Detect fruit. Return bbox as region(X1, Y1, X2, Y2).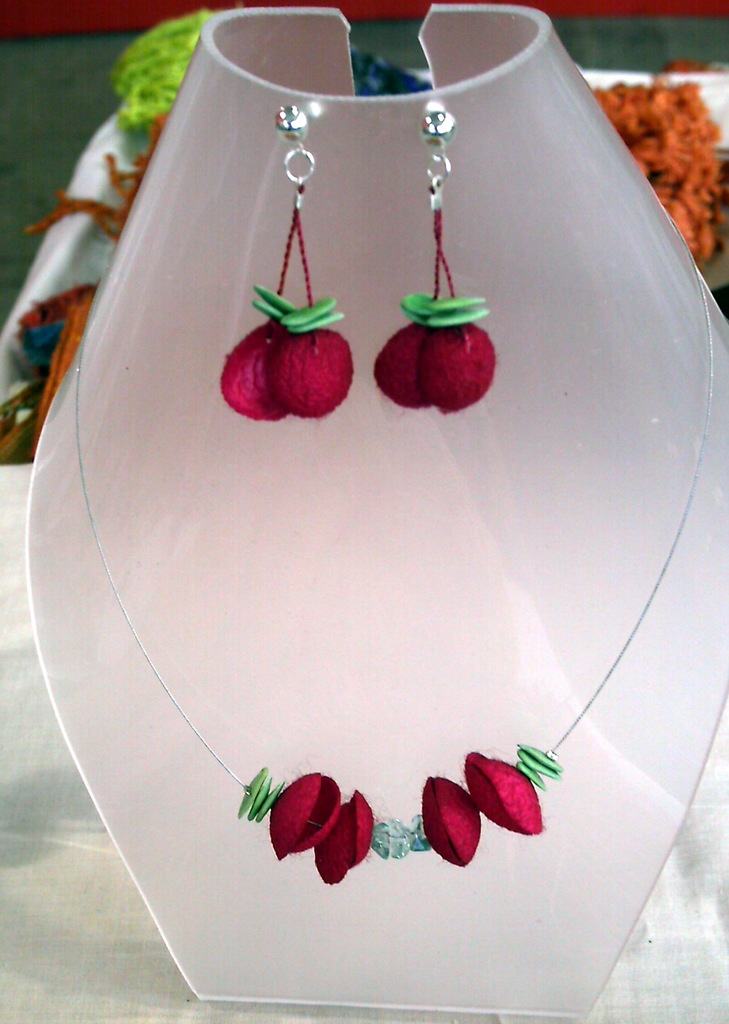
region(266, 328, 353, 419).
